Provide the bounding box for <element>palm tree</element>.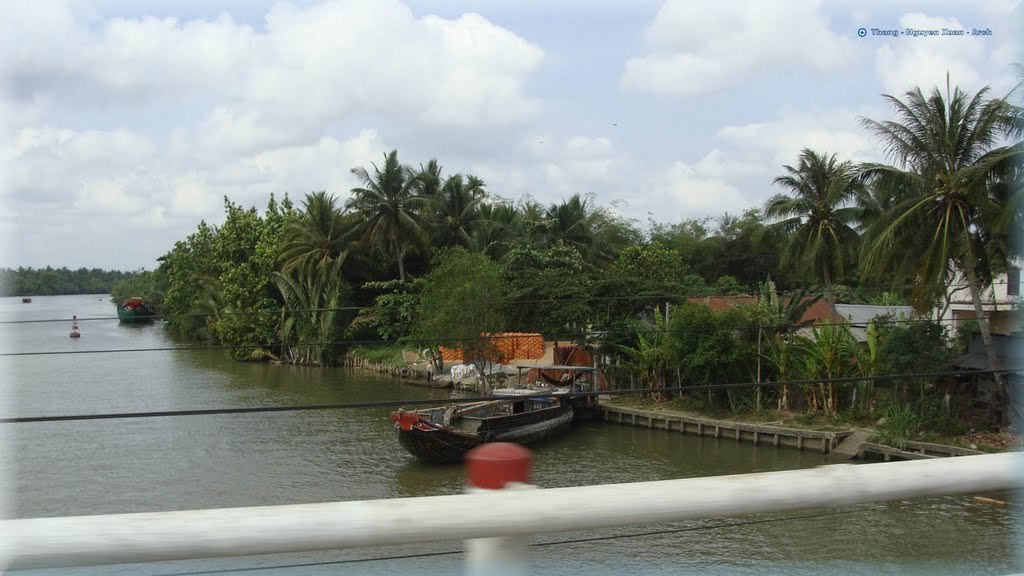
locate(261, 236, 348, 374).
